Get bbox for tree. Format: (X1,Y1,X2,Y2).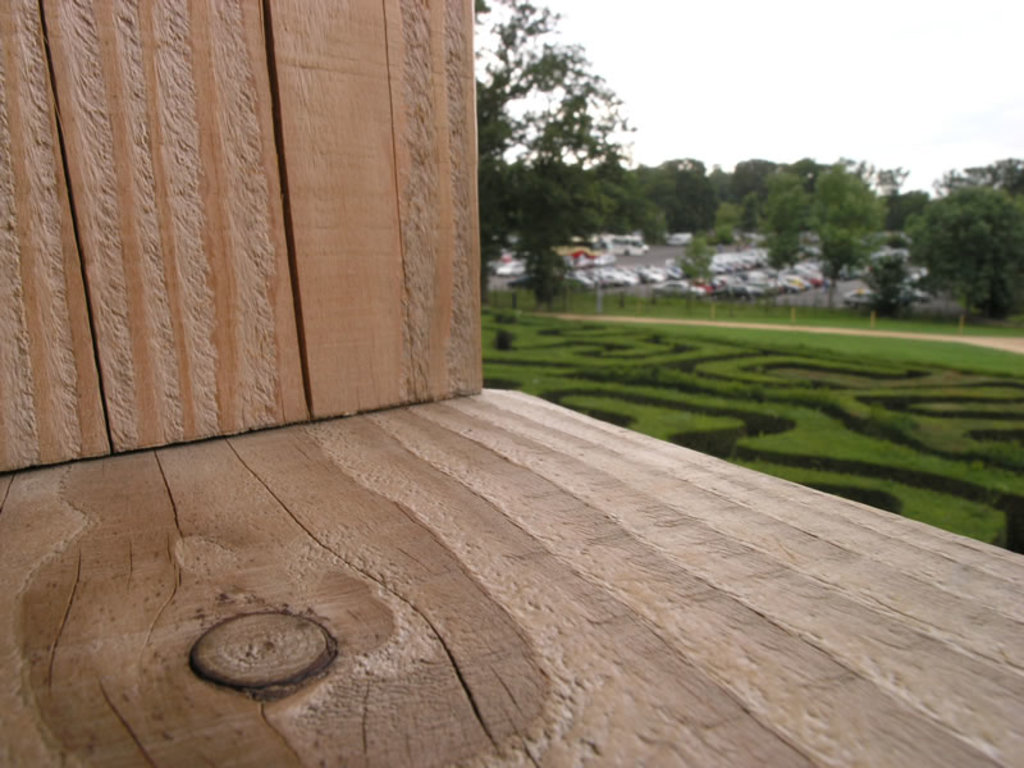
(714,198,745,239).
